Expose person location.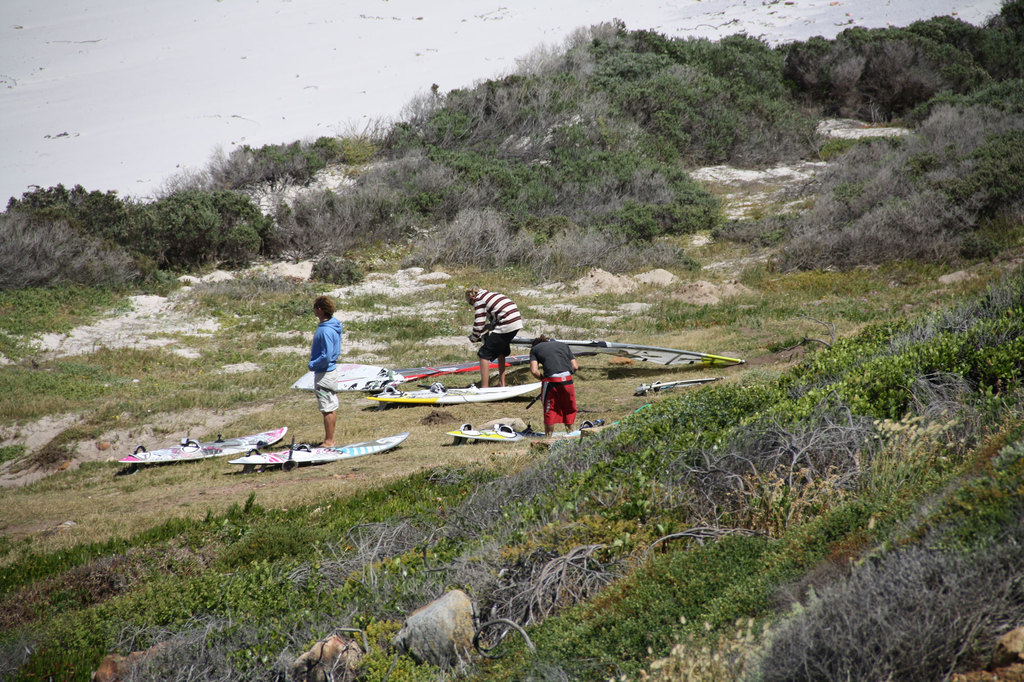
Exposed at BBox(528, 335, 582, 438).
